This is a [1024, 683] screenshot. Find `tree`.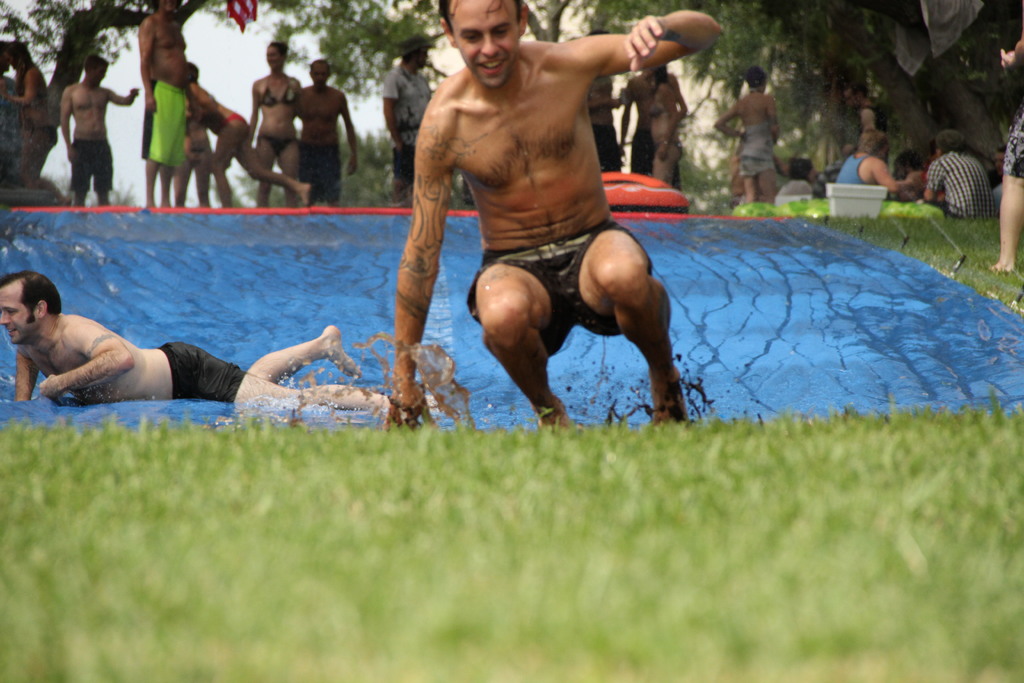
Bounding box: (x1=630, y1=0, x2=943, y2=191).
